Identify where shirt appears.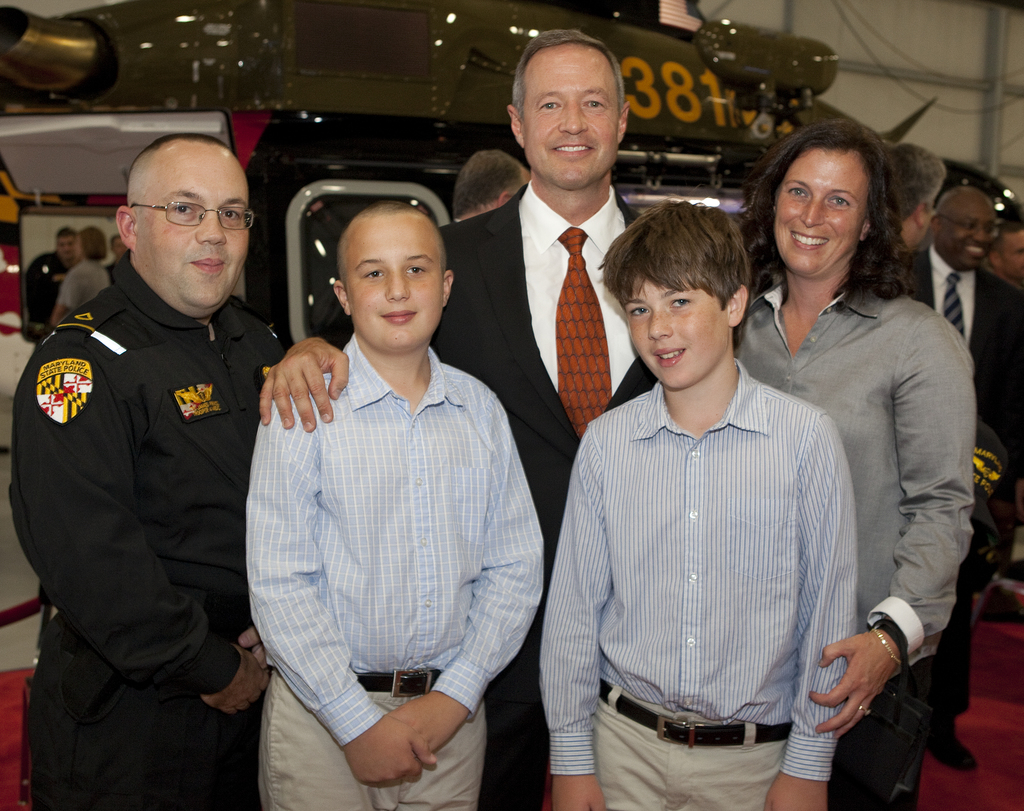
Appears at l=518, t=179, r=641, b=394.
